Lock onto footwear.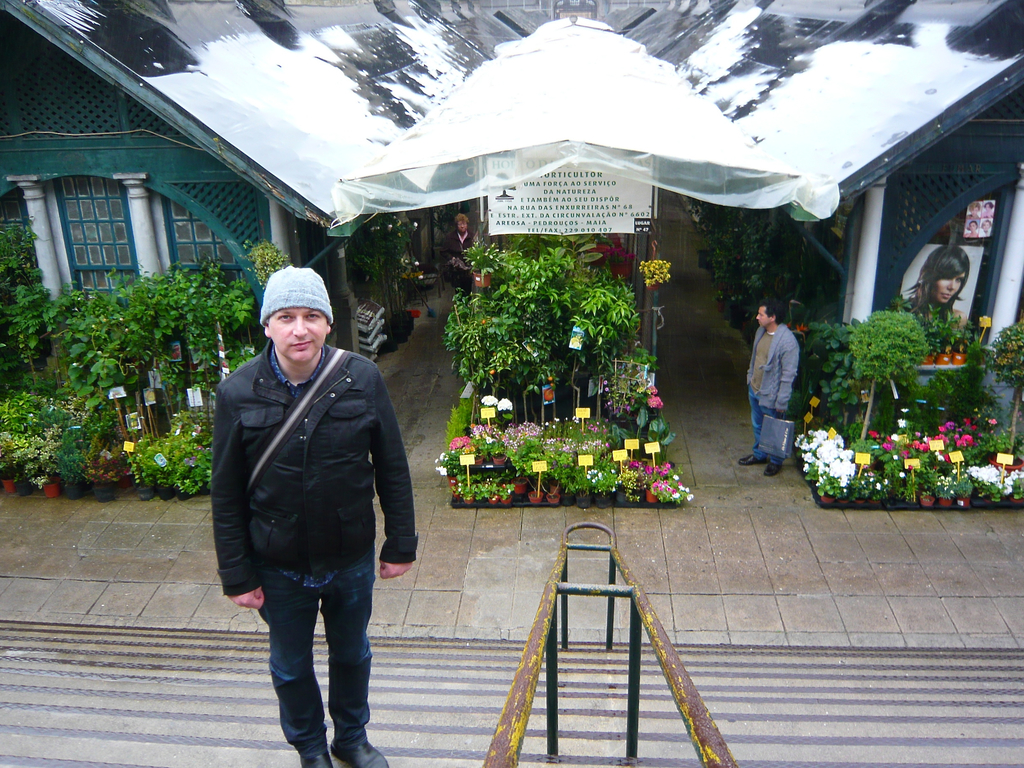
Locked: (left=328, top=741, right=387, bottom=767).
